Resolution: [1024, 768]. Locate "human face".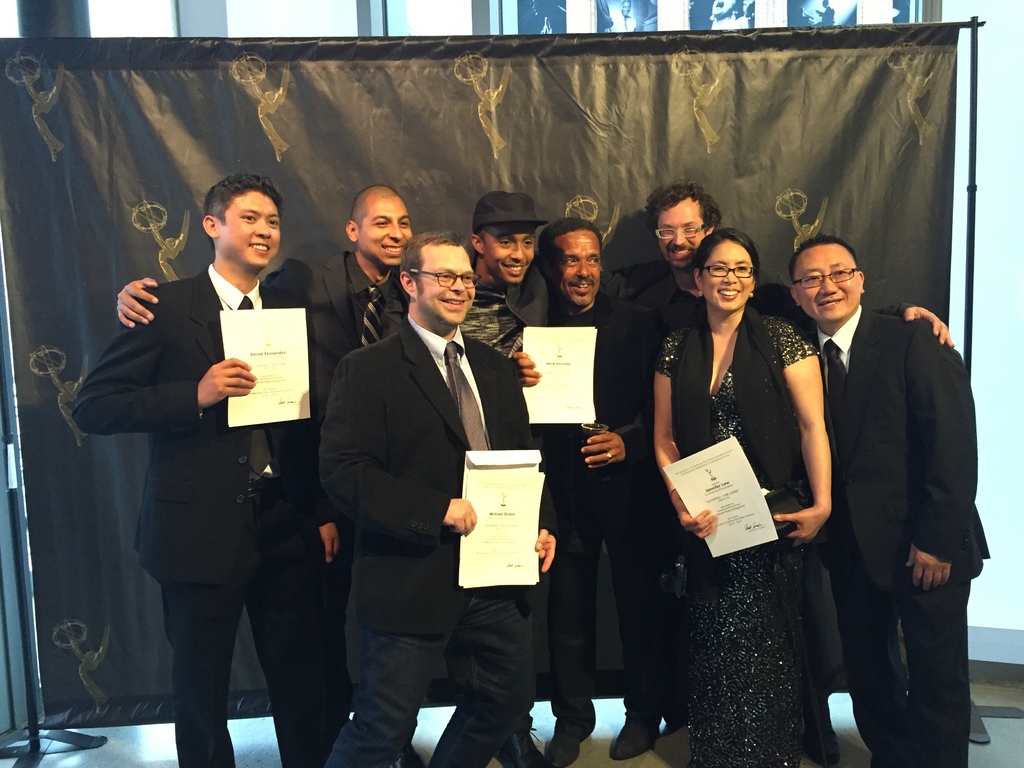
select_region(216, 189, 280, 267).
